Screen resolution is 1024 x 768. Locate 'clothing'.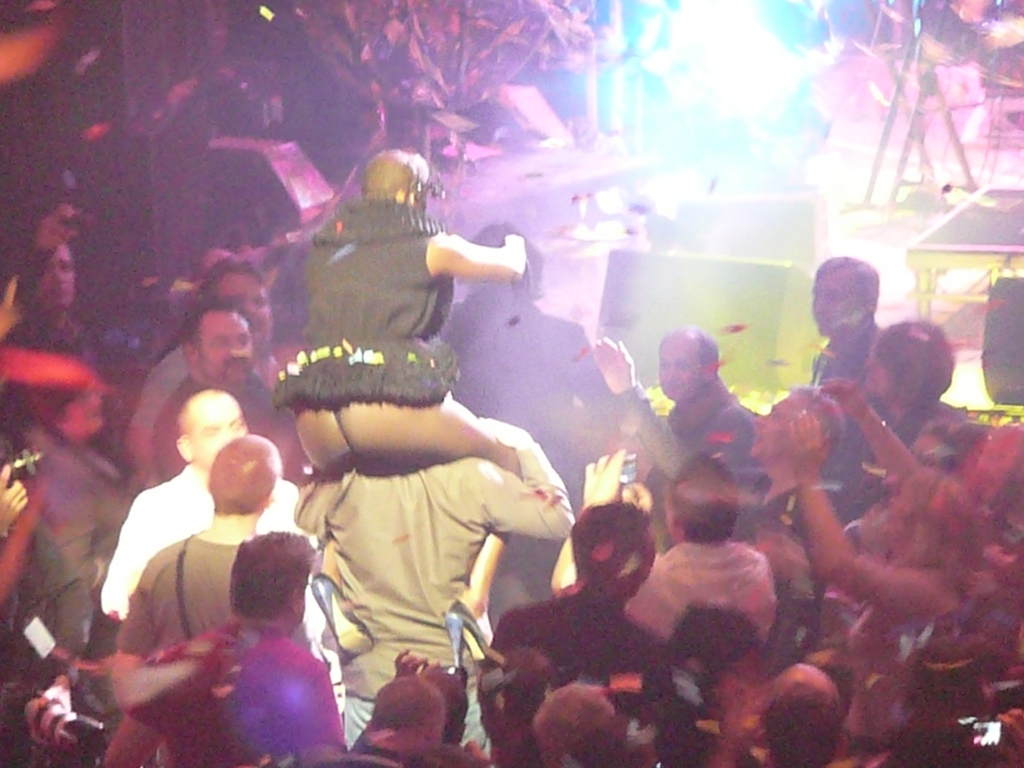
[653,375,757,492].
